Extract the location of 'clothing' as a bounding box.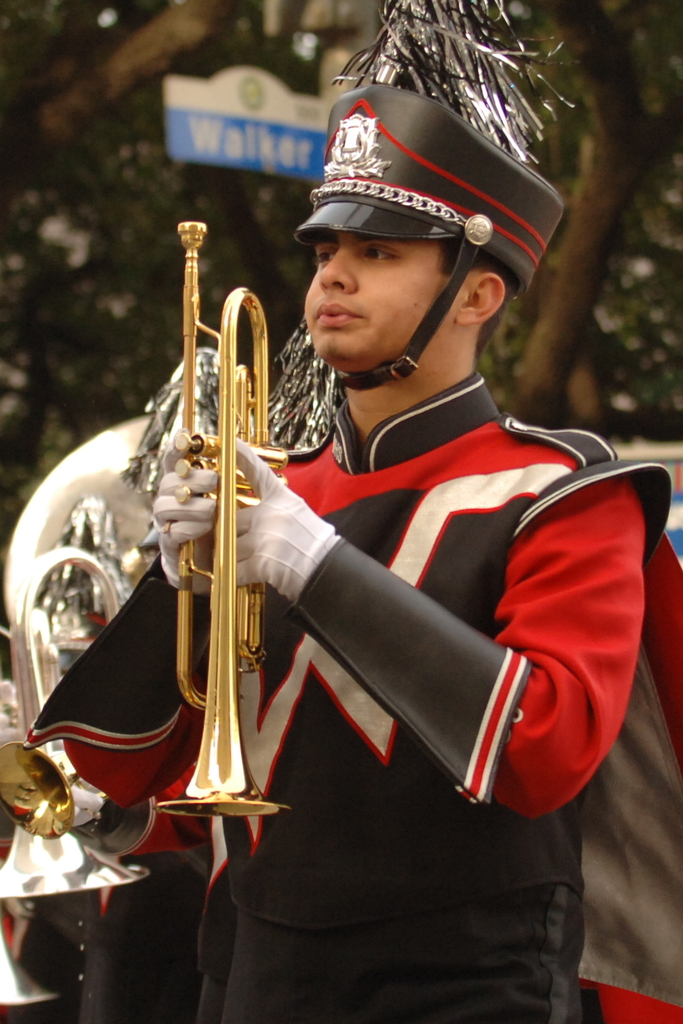
select_region(83, 211, 611, 992).
